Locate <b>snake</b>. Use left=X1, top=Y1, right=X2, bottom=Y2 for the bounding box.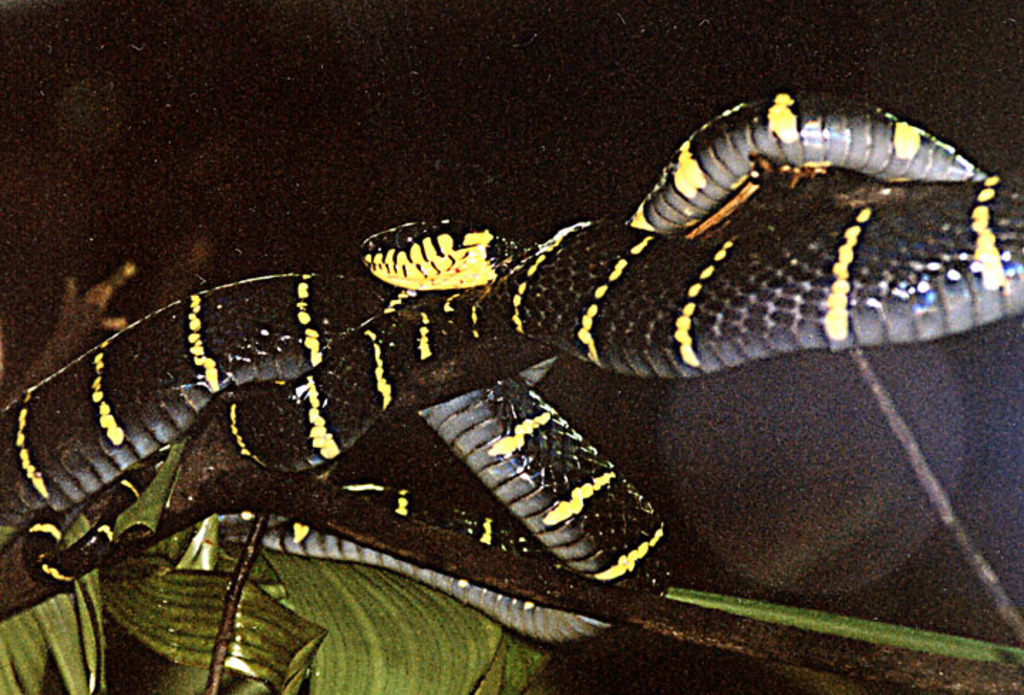
left=0, top=90, right=1023, bottom=650.
